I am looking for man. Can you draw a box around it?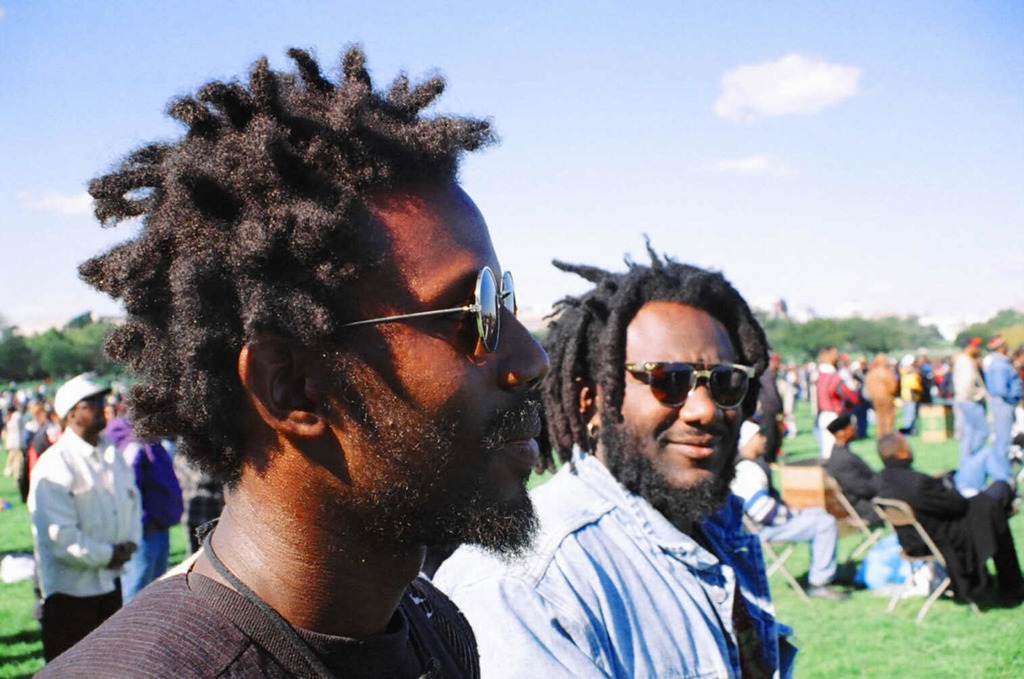
Sure, the bounding box is [426,223,795,678].
